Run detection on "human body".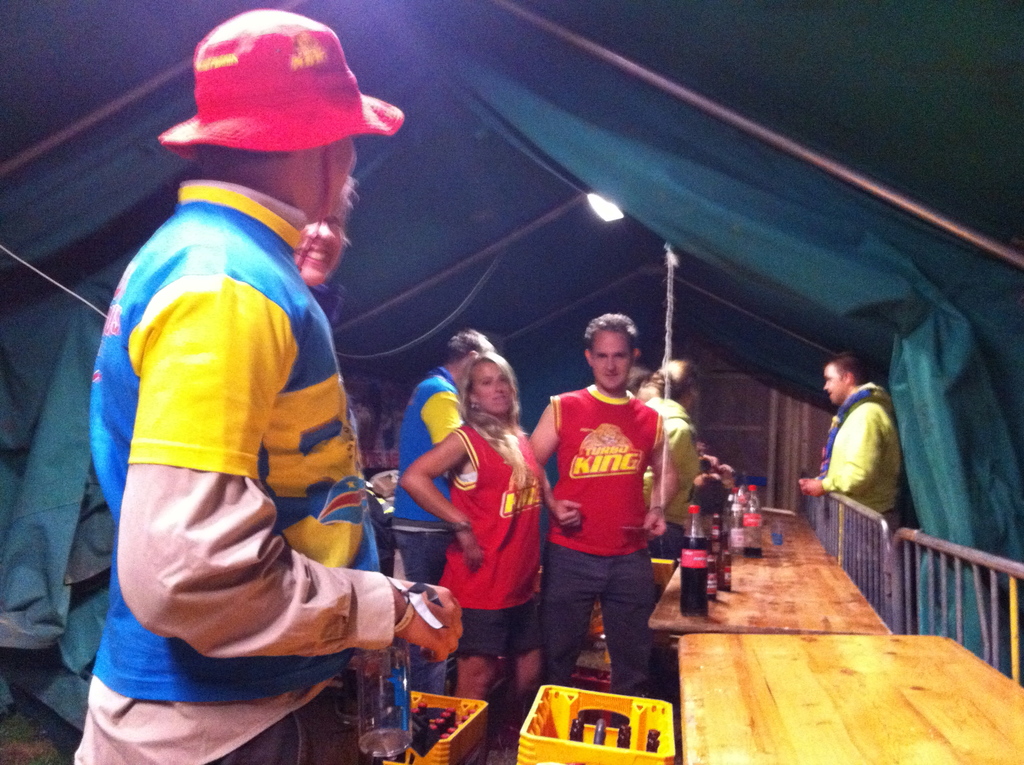
Result: [left=531, top=310, right=687, bottom=684].
